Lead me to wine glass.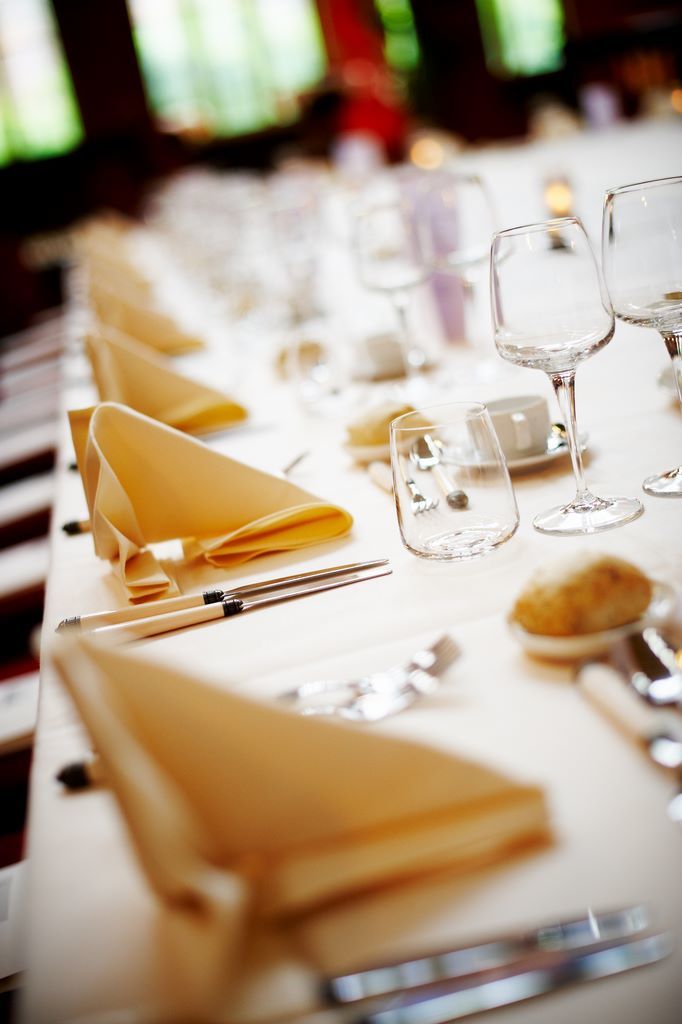
Lead to (500, 221, 640, 536).
